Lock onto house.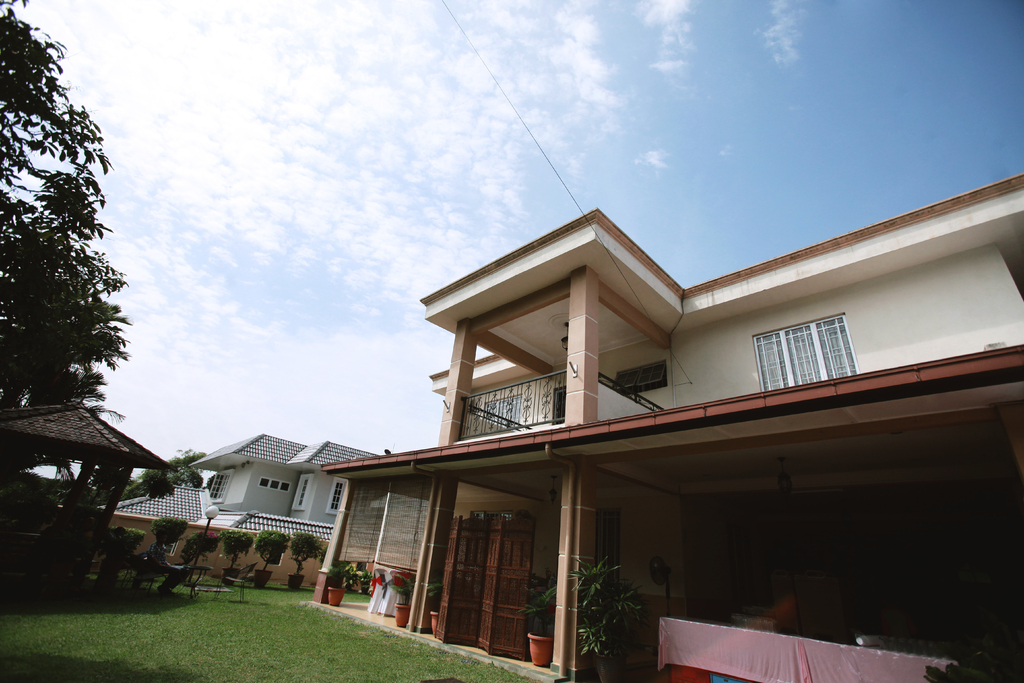
Locked: <bbox>253, 178, 996, 644</bbox>.
